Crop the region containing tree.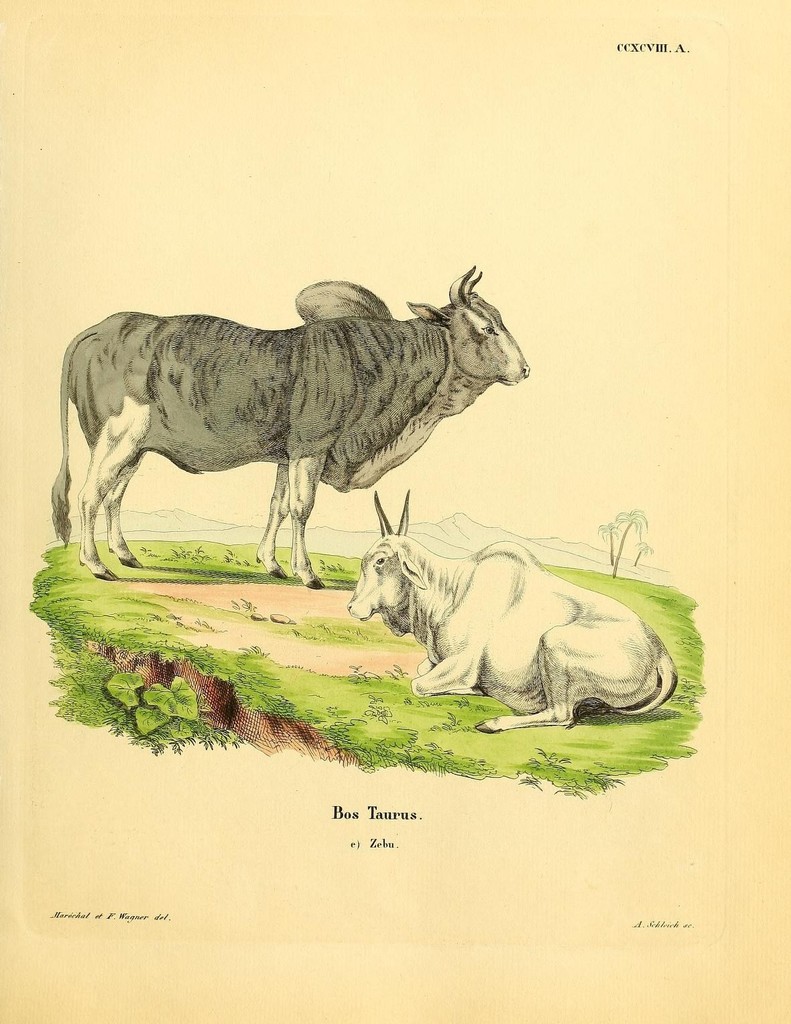
Crop region: select_region(596, 525, 613, 564).
